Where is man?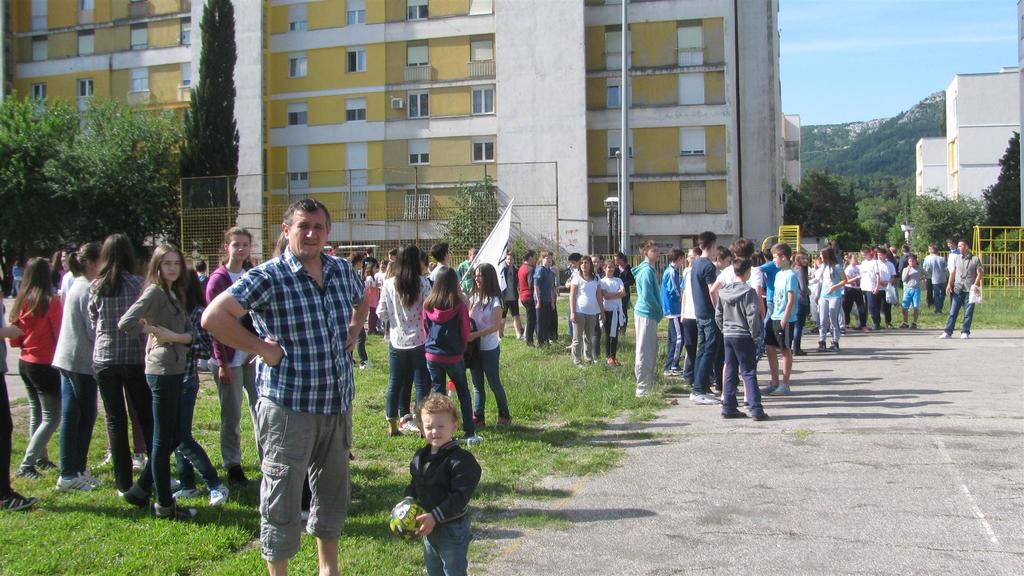
bbox(427, 241, 451, 288).
